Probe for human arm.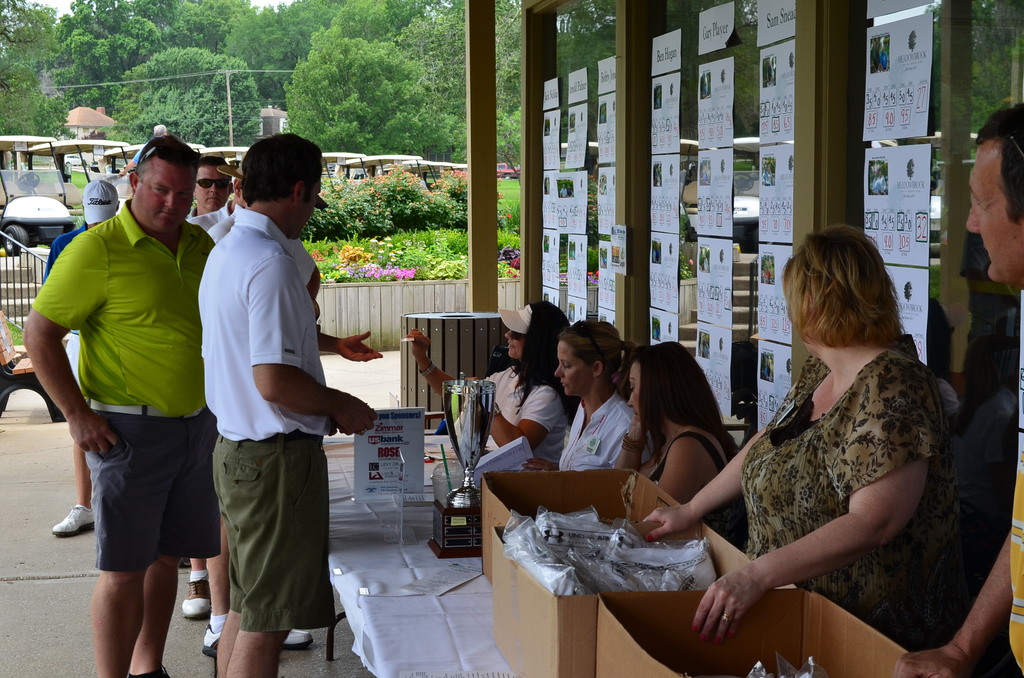
Probe result: 17, 234, 109, 459.
